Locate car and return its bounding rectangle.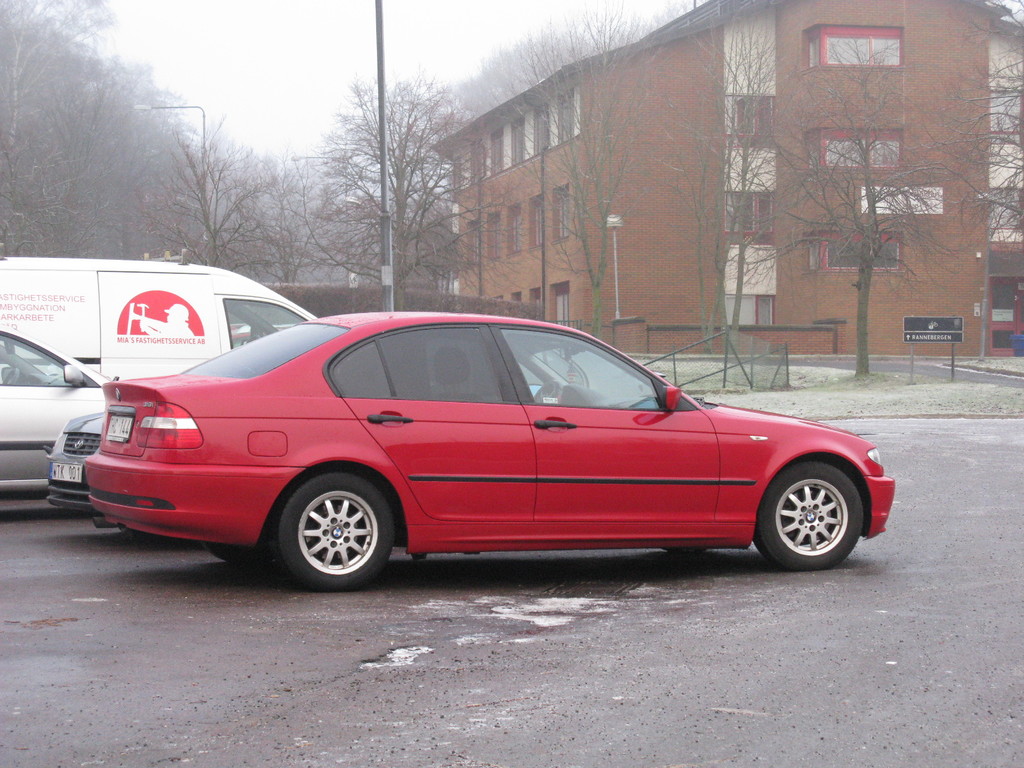
rect(82, 308, 900, 572).
